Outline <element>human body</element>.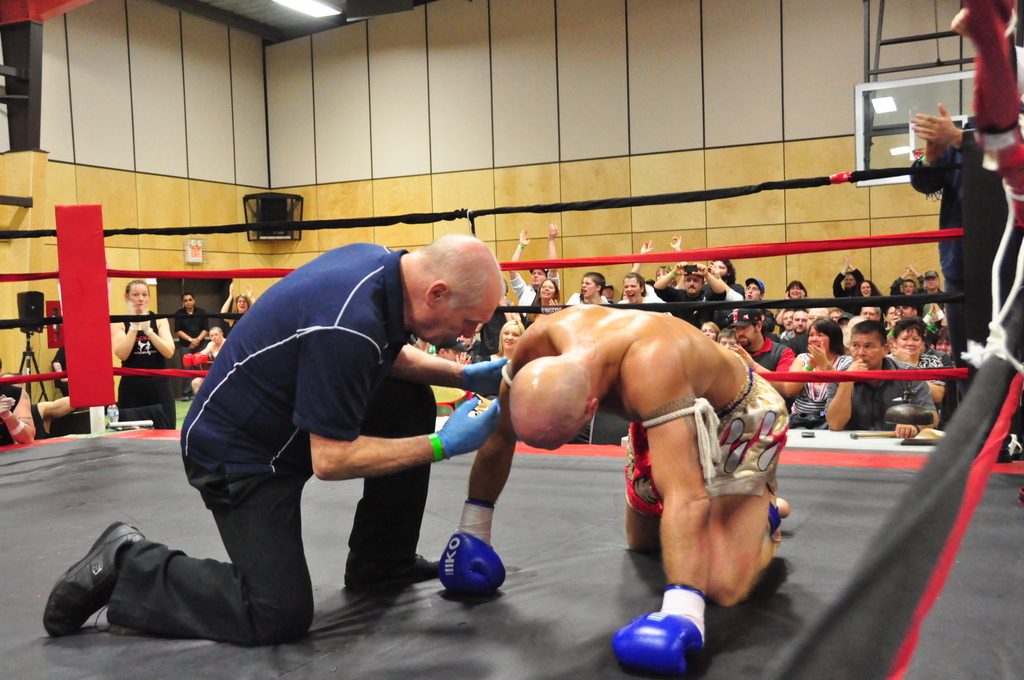
Outline: x1=522 y1=271 x2=565 y2=336.
